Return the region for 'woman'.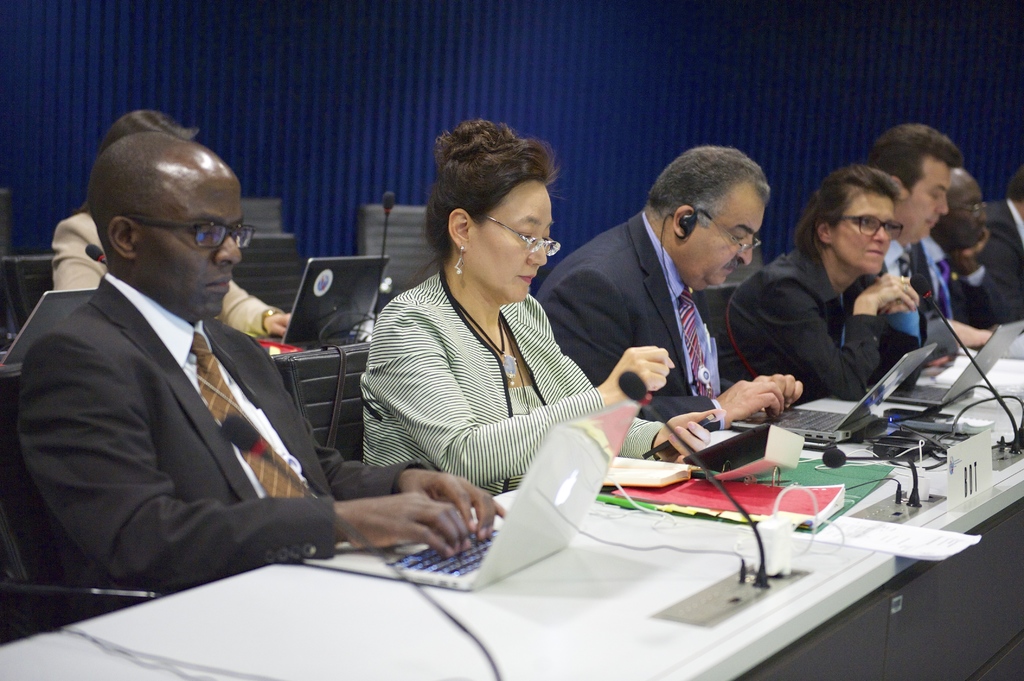
348 126 629 541.
